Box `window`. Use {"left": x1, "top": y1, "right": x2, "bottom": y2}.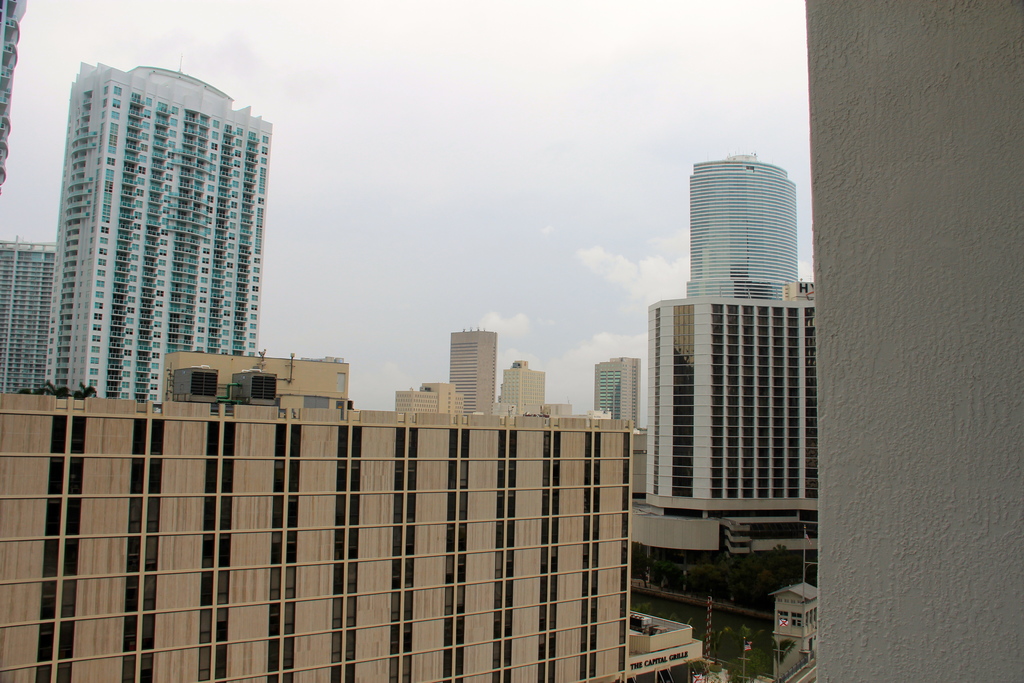
{"left": 236, "top": 128, "right": 246, "bottom": 135}.
